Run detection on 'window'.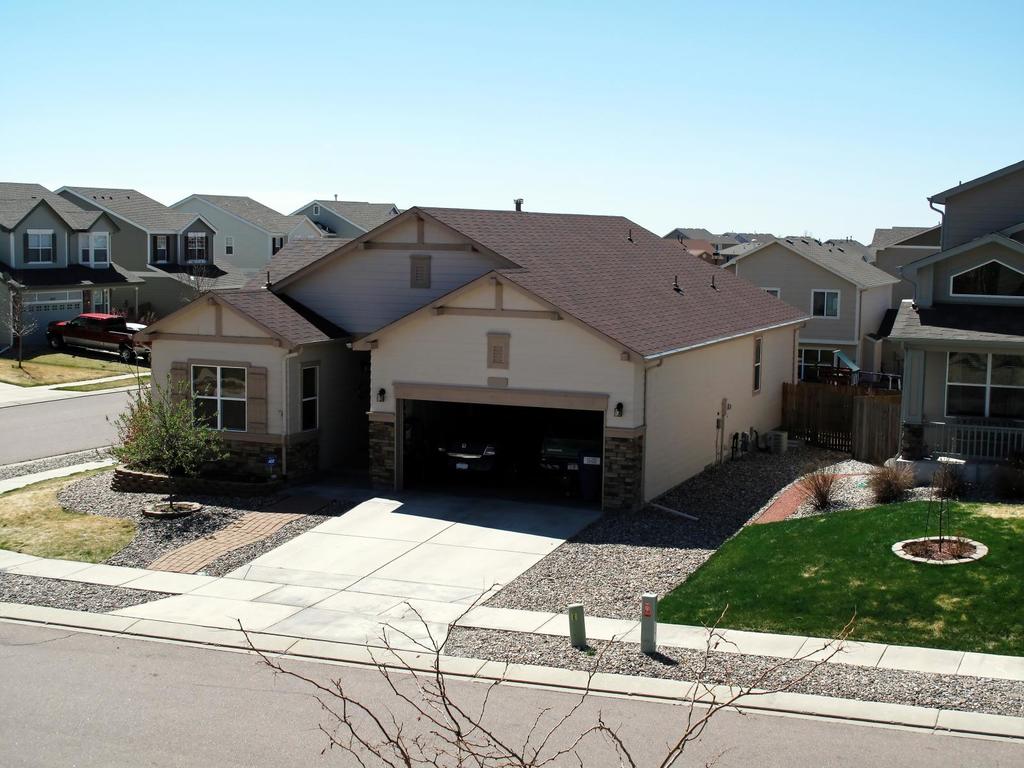
Result: box=[22, 228, 59, 267].
